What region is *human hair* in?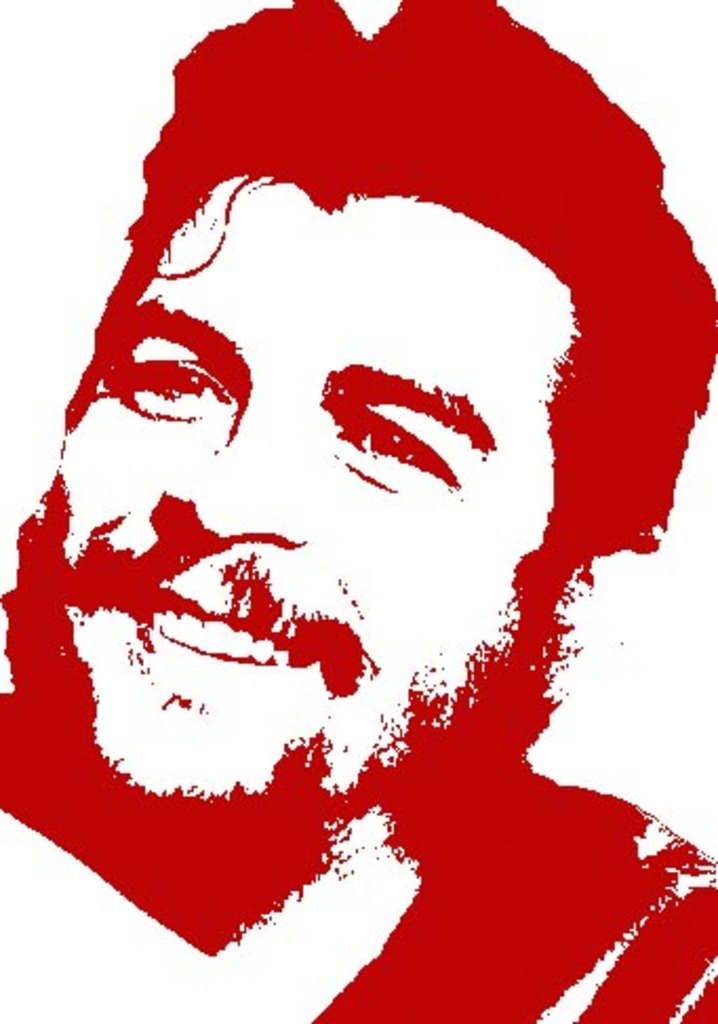
select_region(63, 0, 716, 609).
